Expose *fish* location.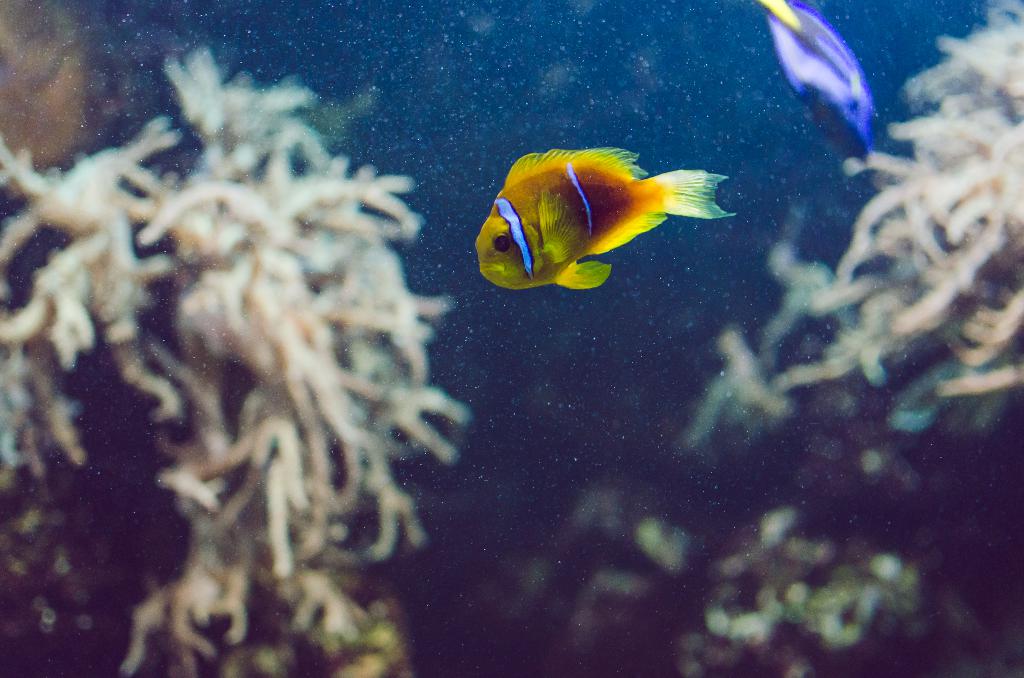
Exposed at [left=750, top=0, right=875, bottom=155].
